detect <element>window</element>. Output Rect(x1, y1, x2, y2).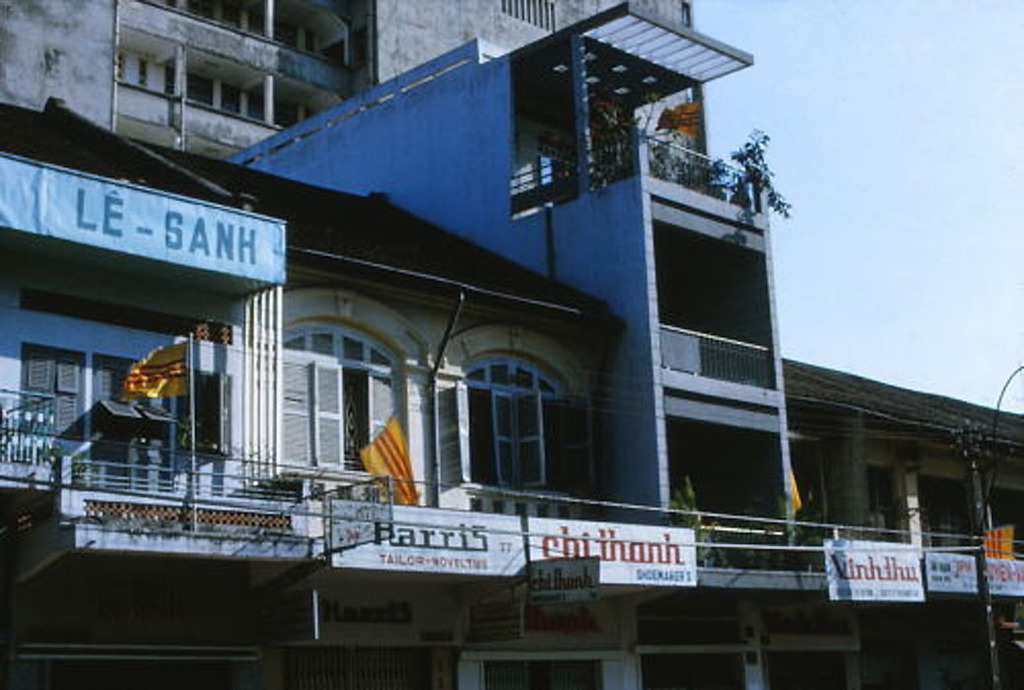
Rect(459, 360, 601, 491).
